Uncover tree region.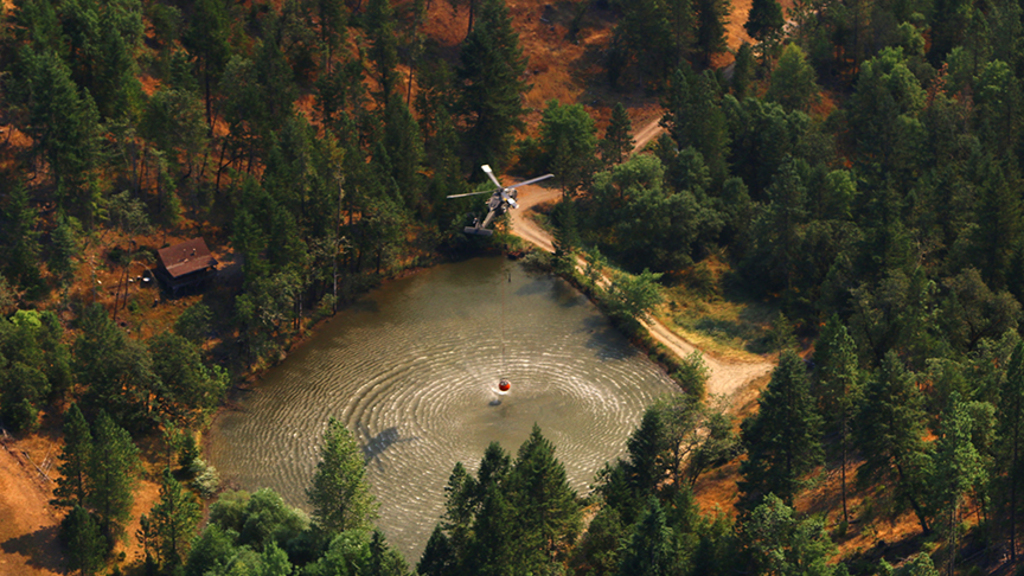
Uncovered: [x1=613, y1=1, x2=736, y2=92].
